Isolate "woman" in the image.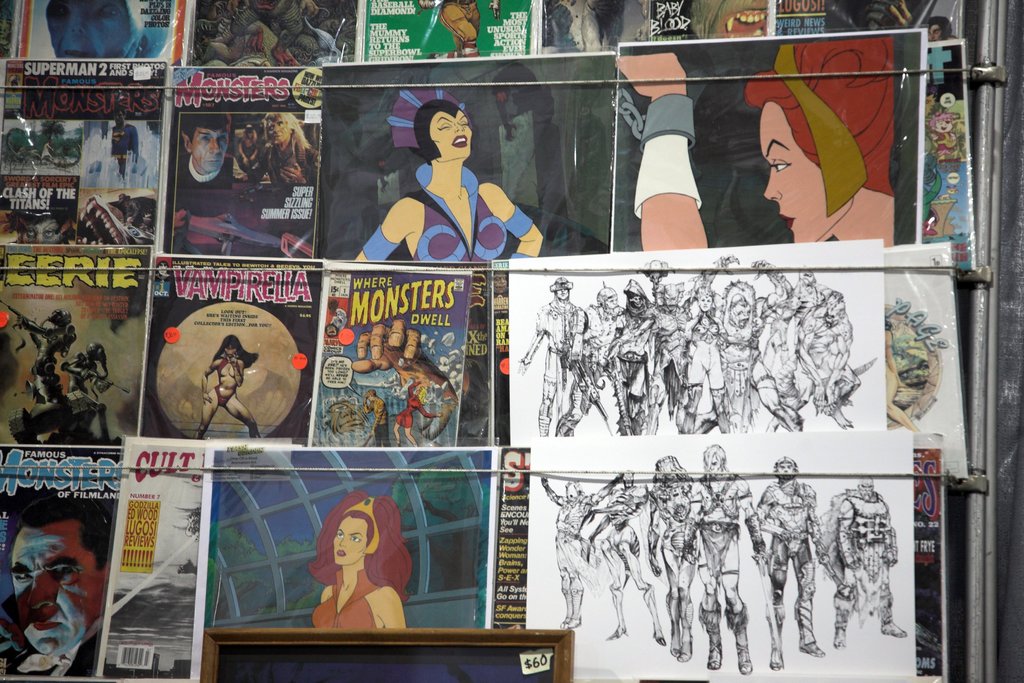
Isolated region: region(388, 83, 522, 261).
